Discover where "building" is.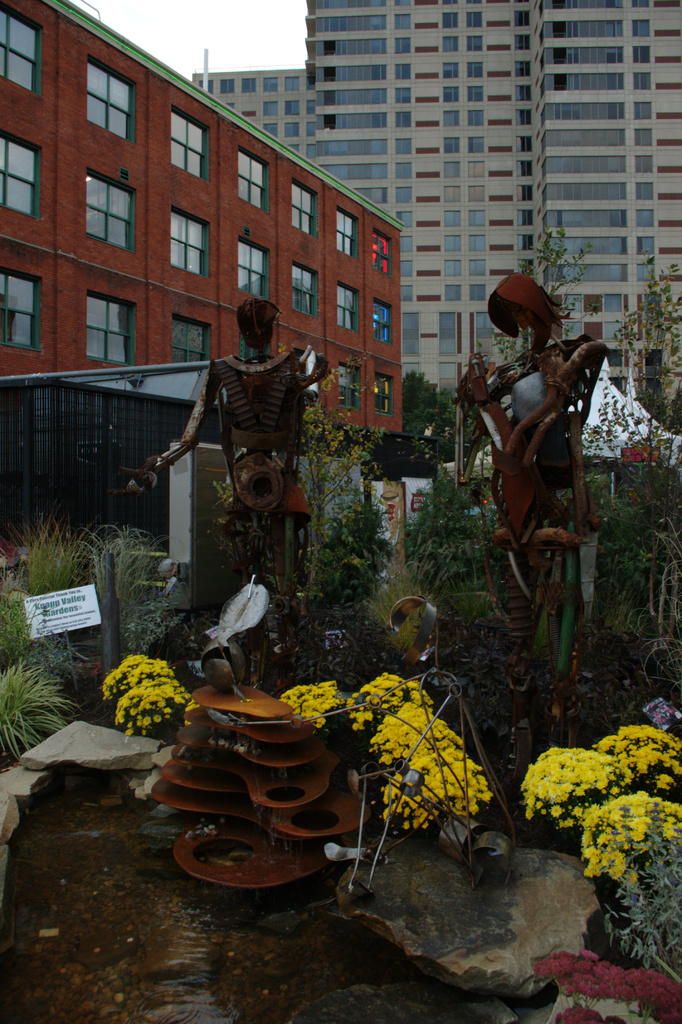
Discovered at (left=1, top=0, right=404, bottom=519).
